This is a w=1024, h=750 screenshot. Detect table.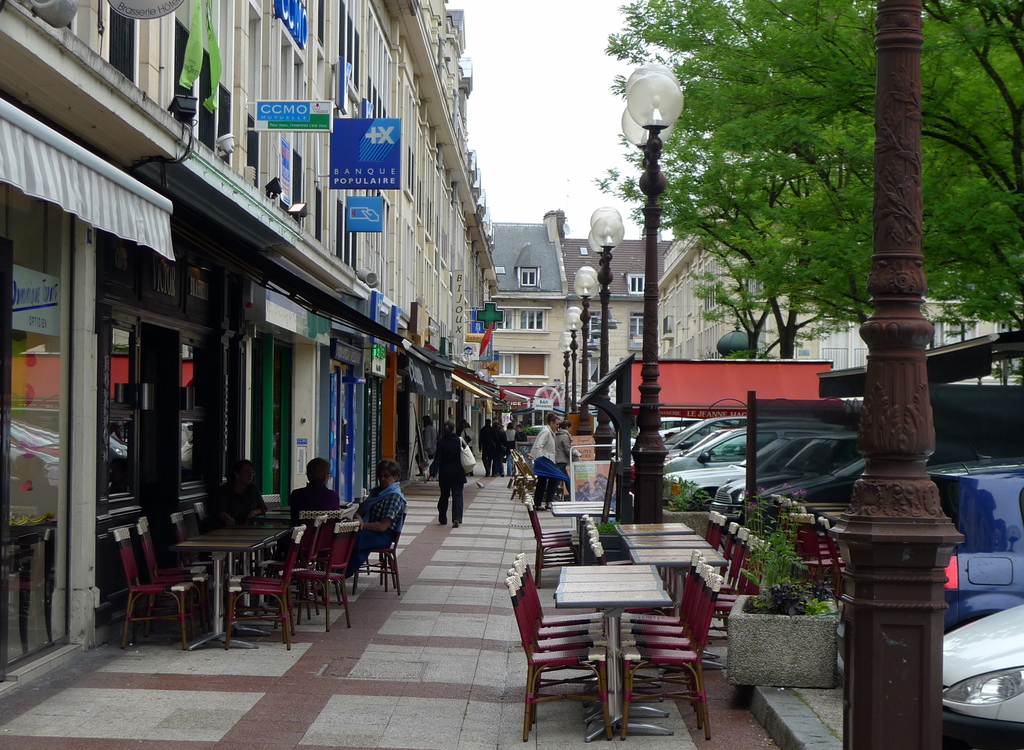
{"left": 166, "top": 516, "right": 296, "bottom": 650}.
